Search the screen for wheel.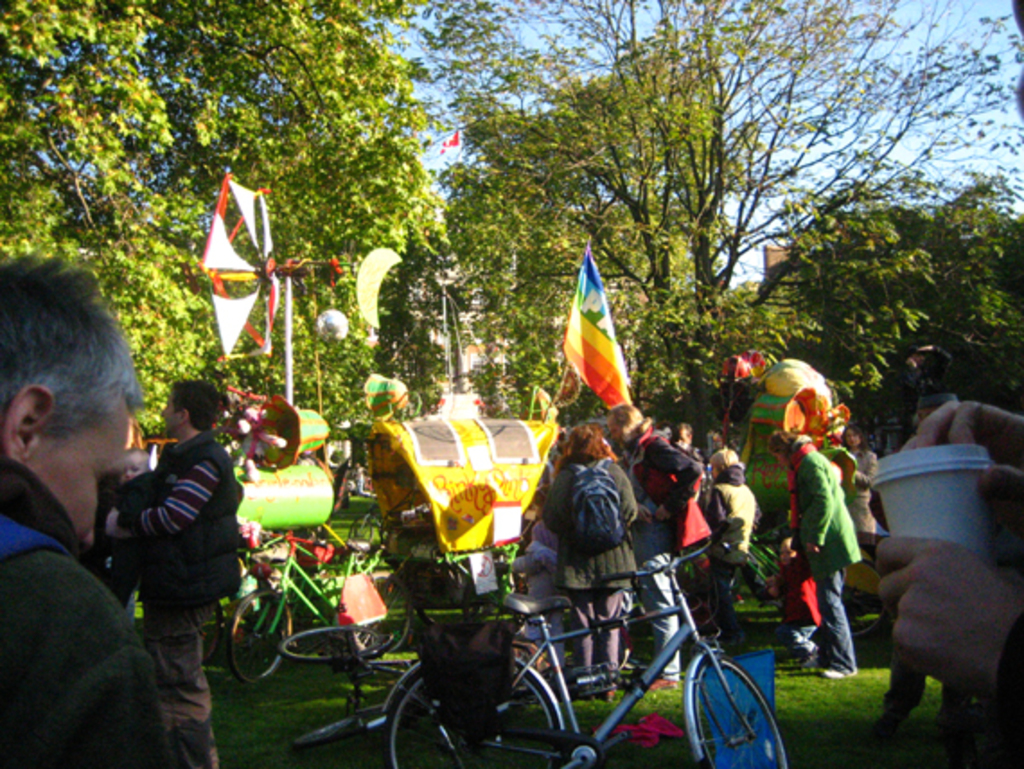
Found at bbox=[386, 665, 552, 767].
